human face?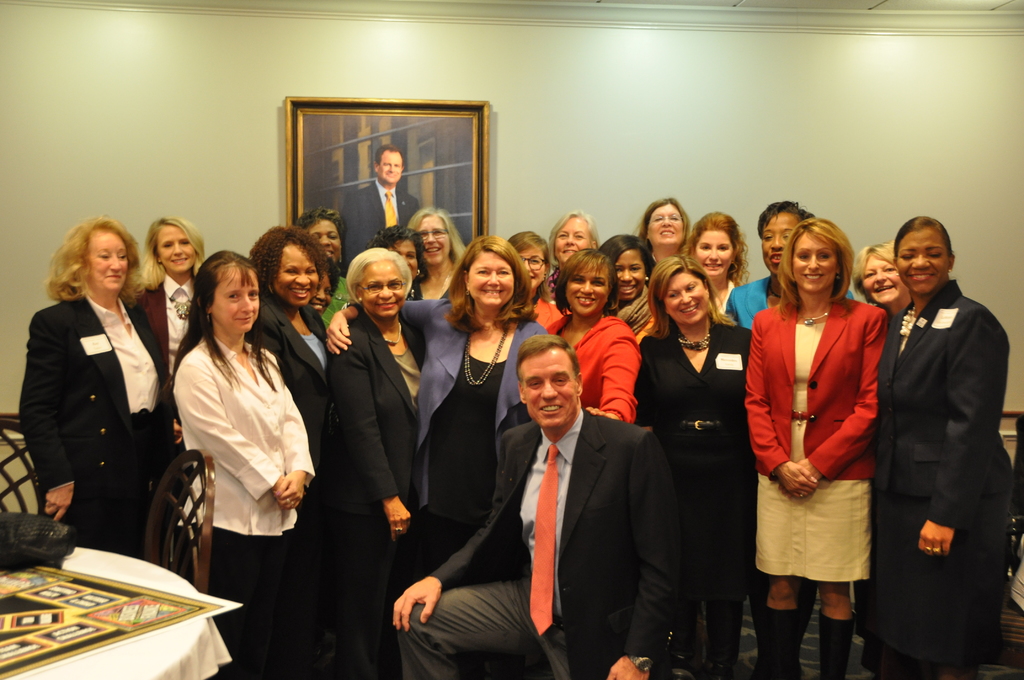
crop(520, 353, 575, 433)
